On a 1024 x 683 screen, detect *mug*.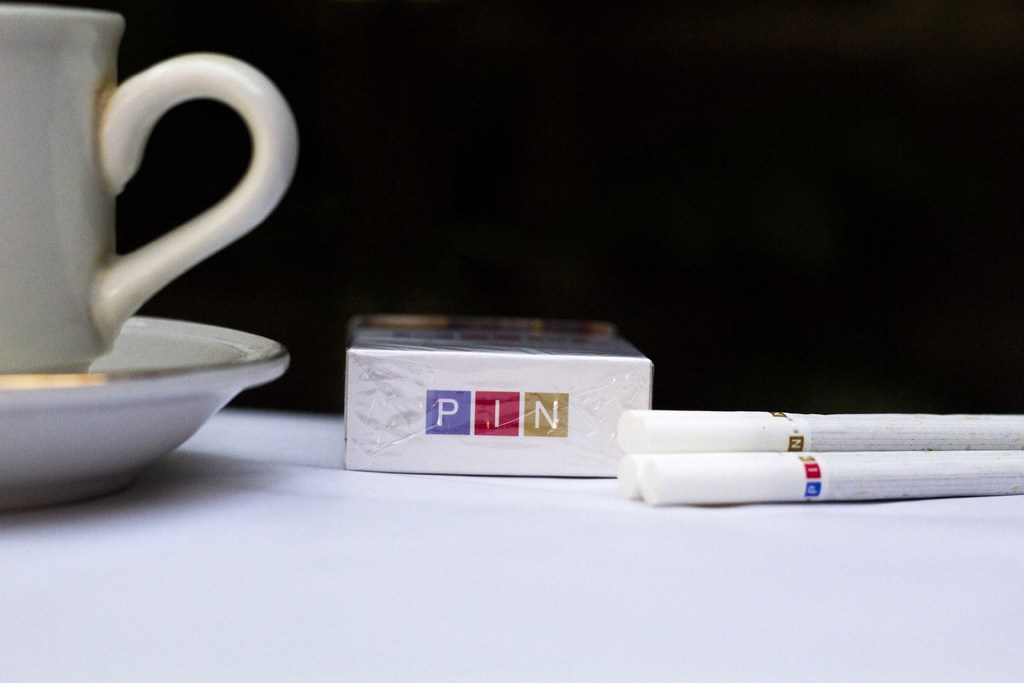
(0,6,300,373).
